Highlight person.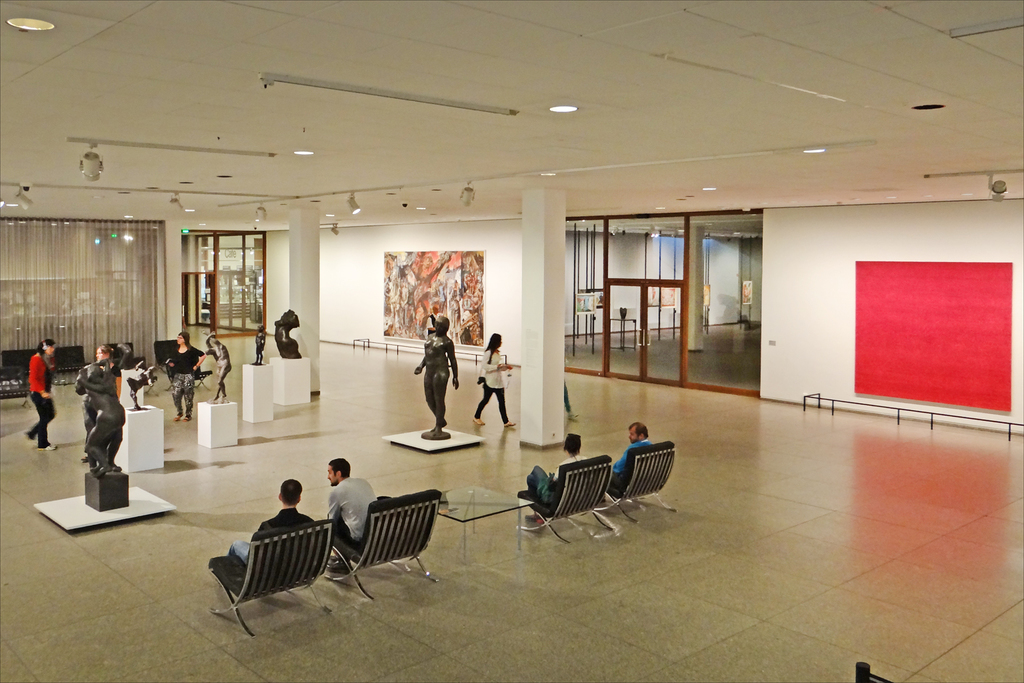
Highlighted region: (95,346,123,401).
